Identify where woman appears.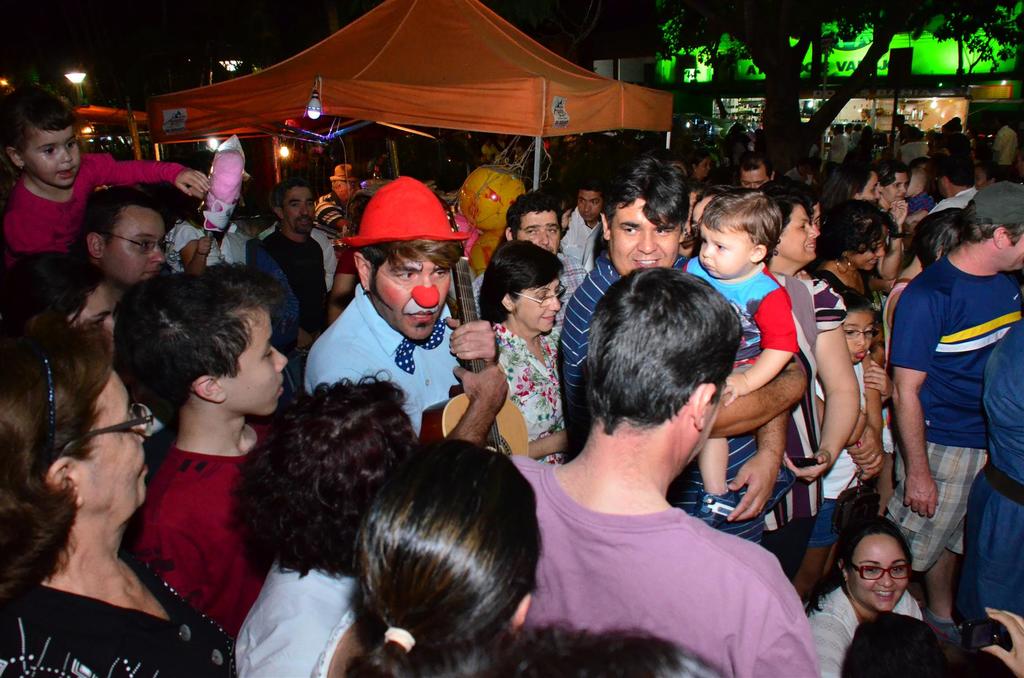
Appears at left=812, top=193, right=888, bottom=303.
